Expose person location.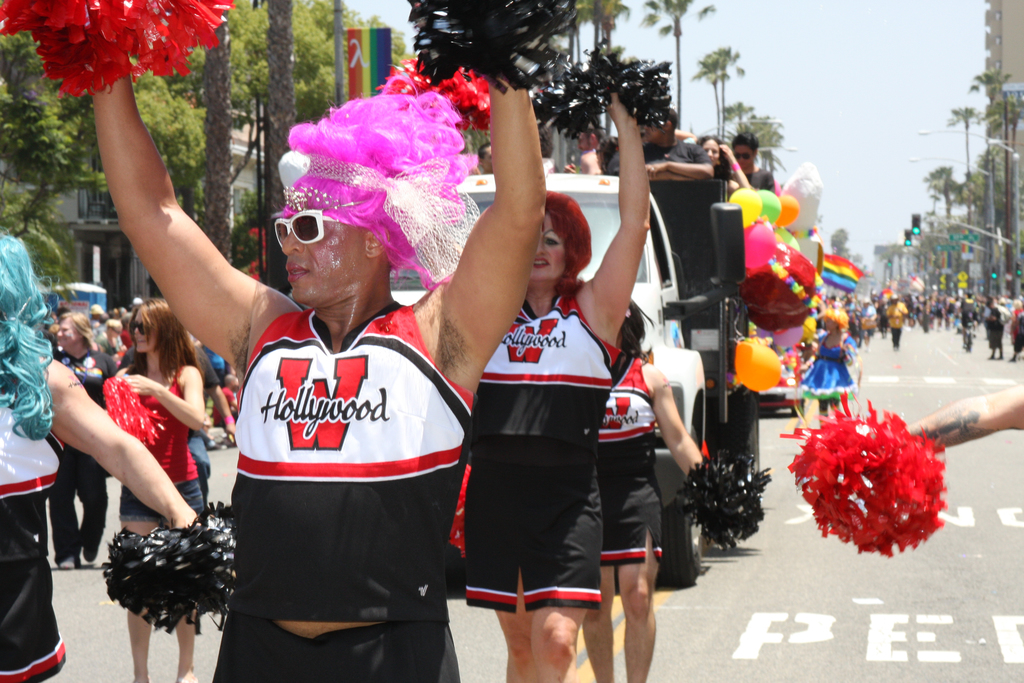
Exposed at {"left": 0, "top": 225, "right": 217, "bottom": 682}.
